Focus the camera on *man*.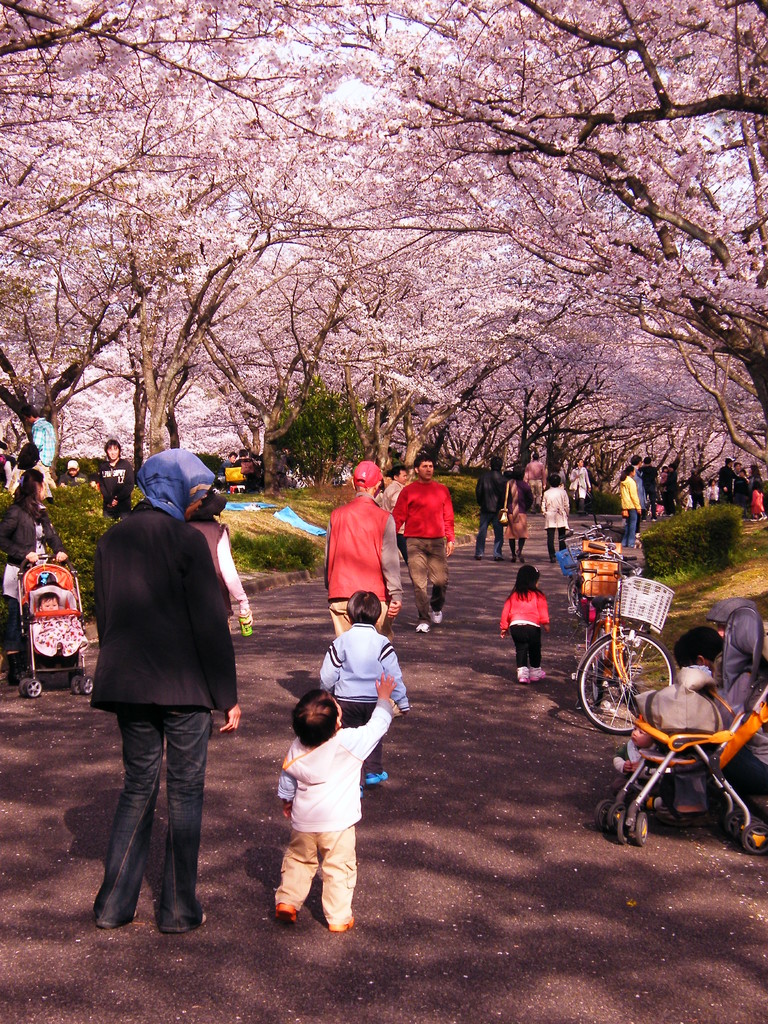
Focus region: (x1=712, y1=452, x2=732, y2=503).
